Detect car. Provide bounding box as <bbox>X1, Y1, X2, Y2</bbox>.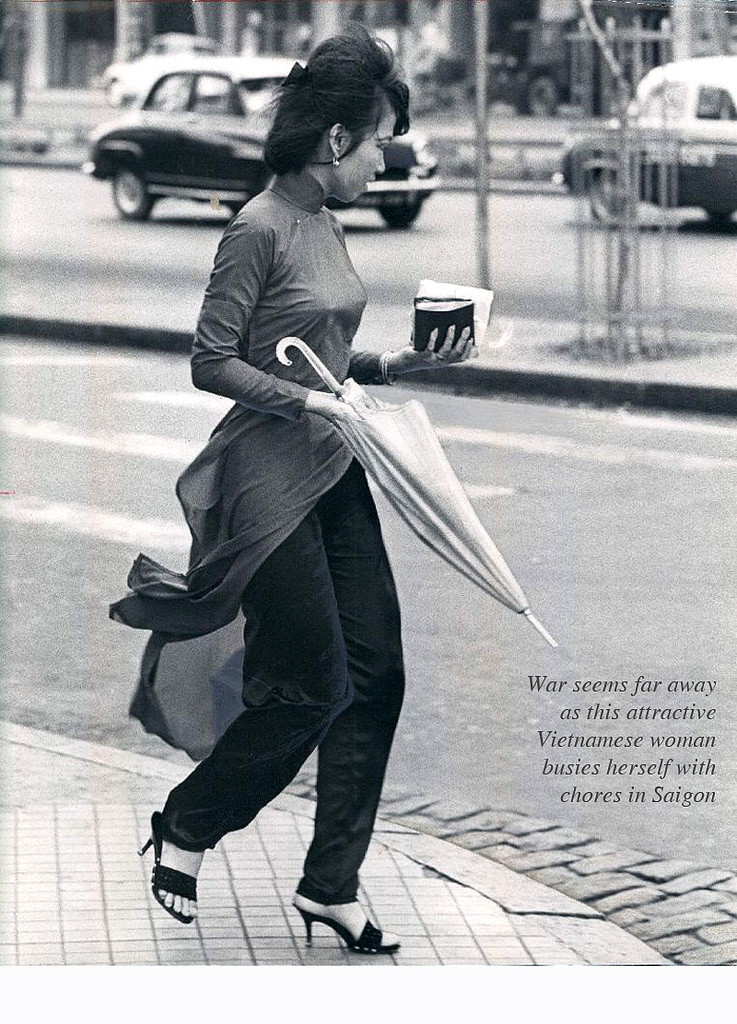
<bbox>89, 31, 231, 110</bbox>.
